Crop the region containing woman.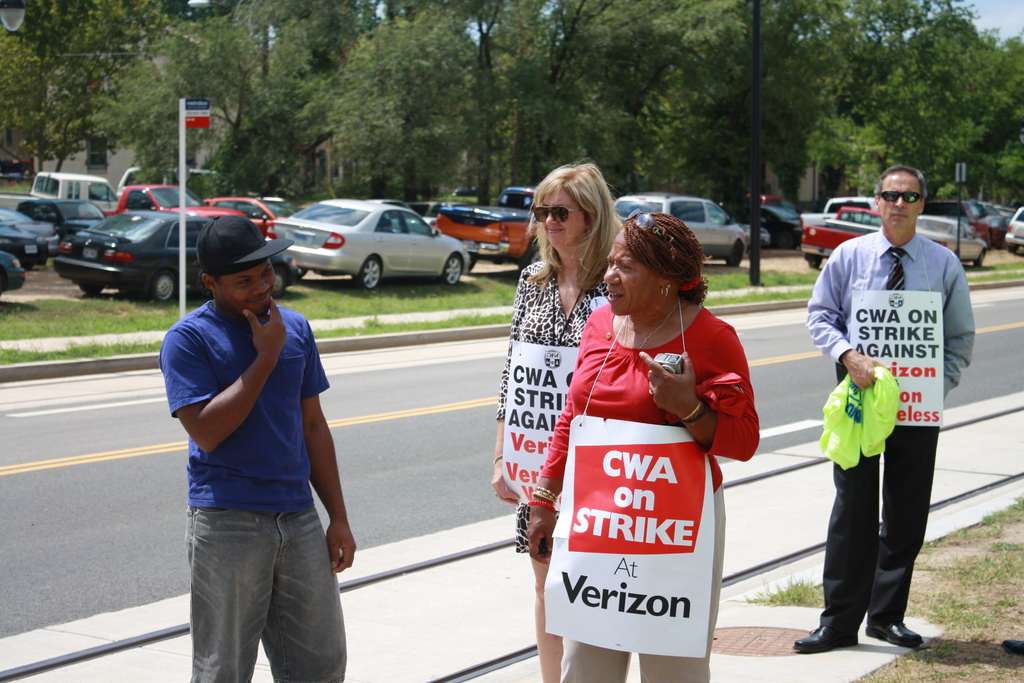
Crop region: BBox(495, 158, 626, 682).
